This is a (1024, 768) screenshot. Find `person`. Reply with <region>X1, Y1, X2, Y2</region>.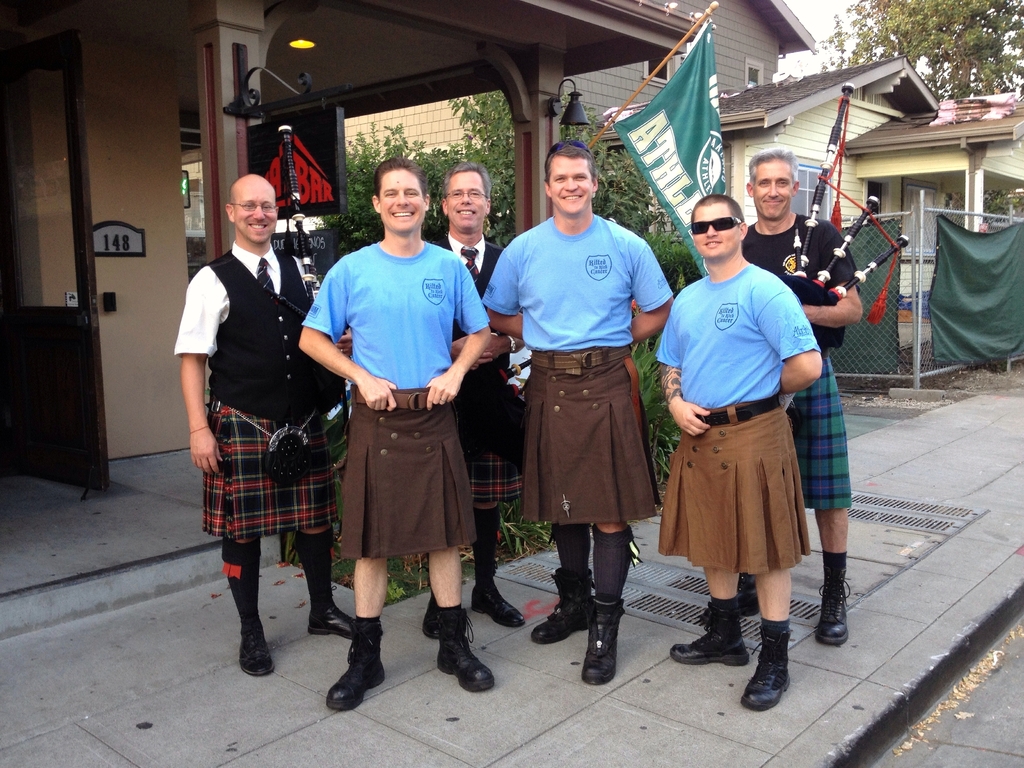
<region>170, 173, 356, 673</region>.
